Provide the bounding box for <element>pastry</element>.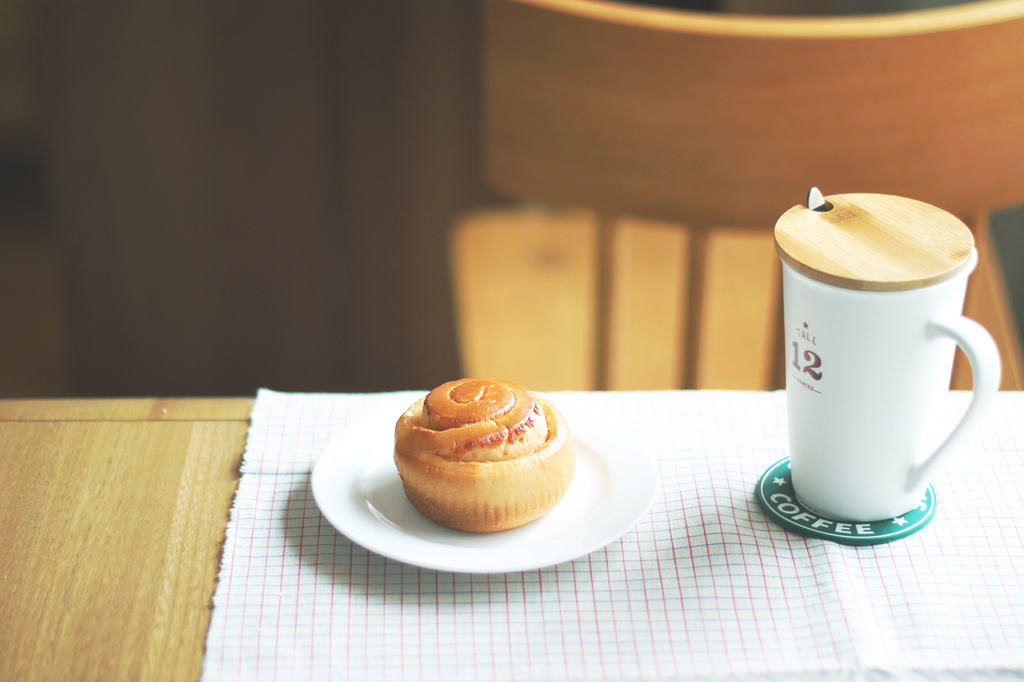
{"x1": 401, "y1": 396, "x2": 590, "y2": 535}.
